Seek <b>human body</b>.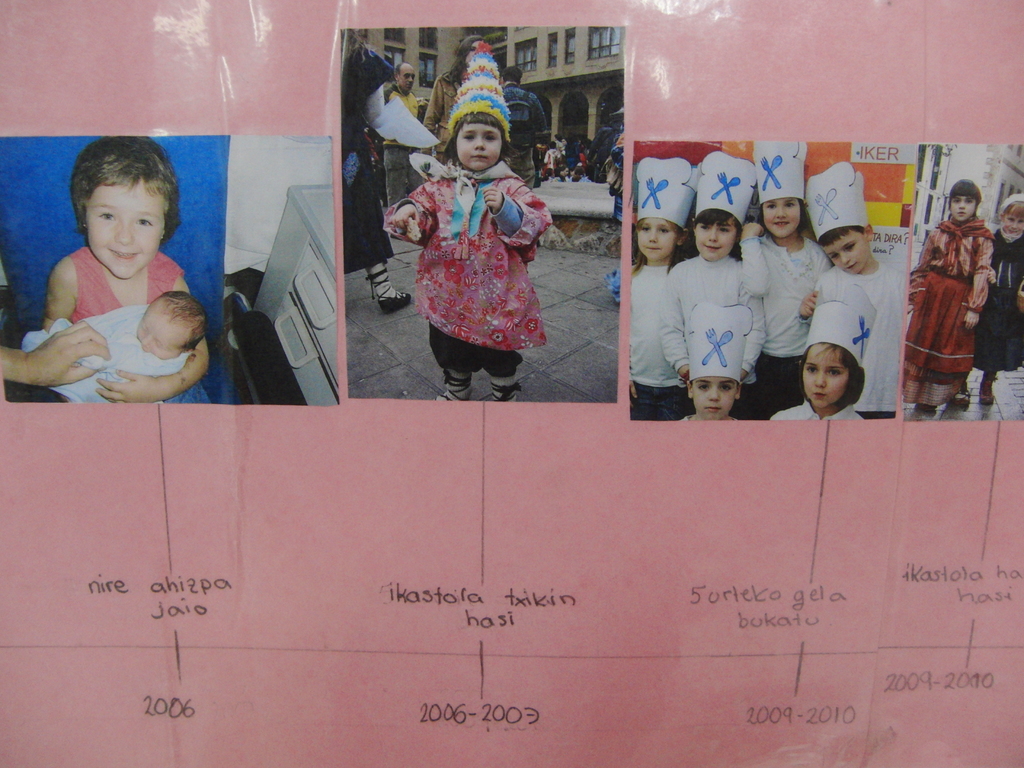
x1=504, y1=83, x2=552, y2=189.
